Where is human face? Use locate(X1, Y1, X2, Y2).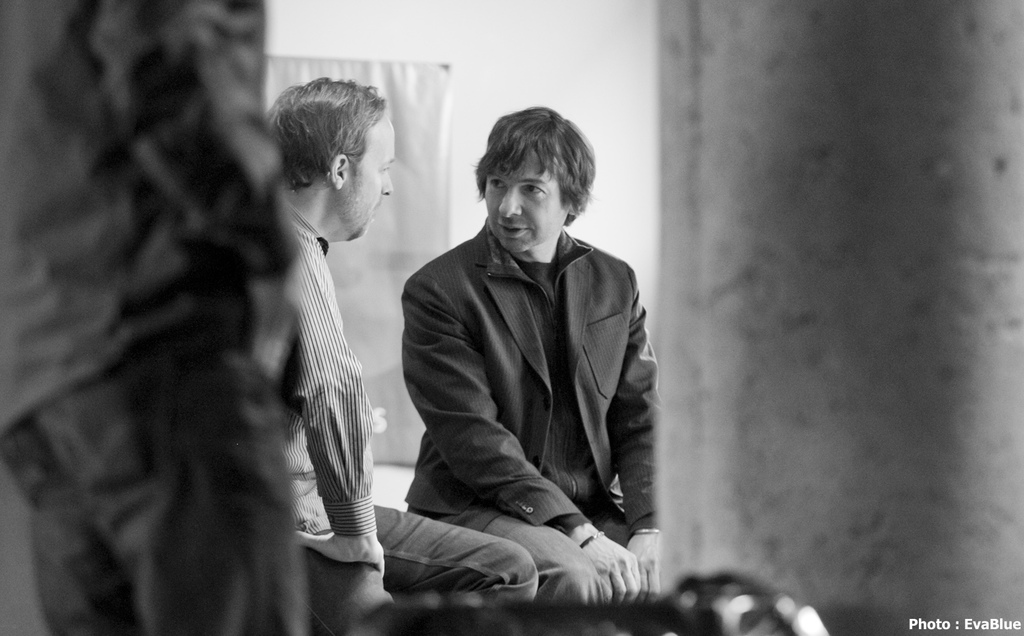
locate(344, 113, 396, 239).
